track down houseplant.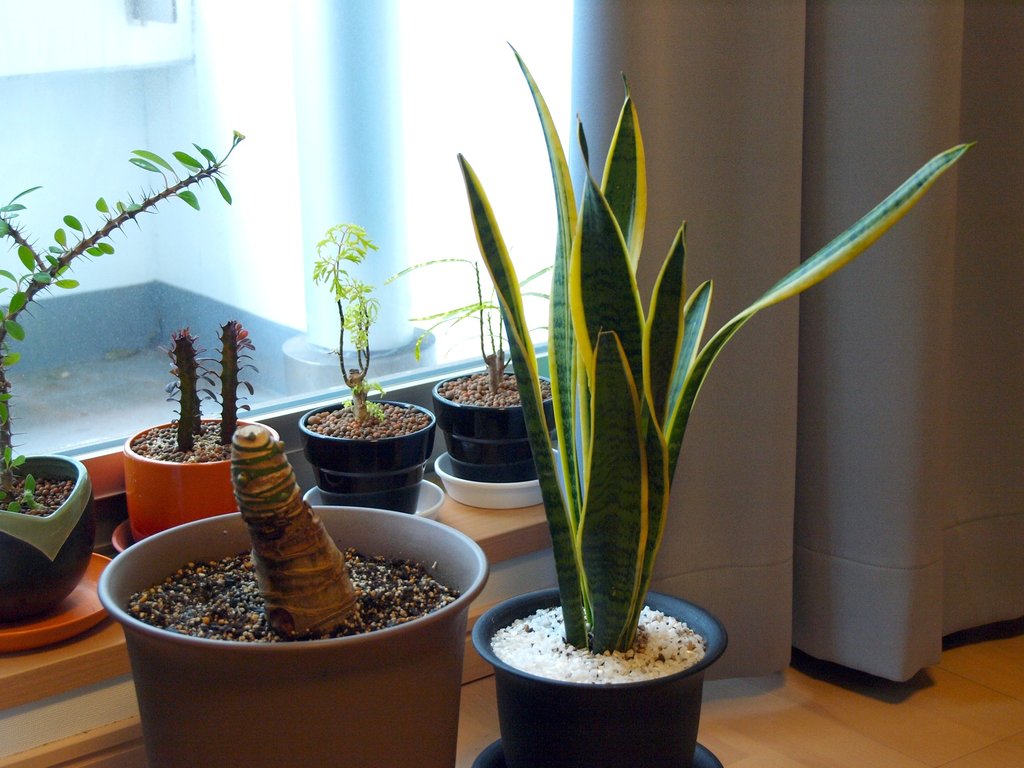
Tracked to region(451, 36, 982, 767).
